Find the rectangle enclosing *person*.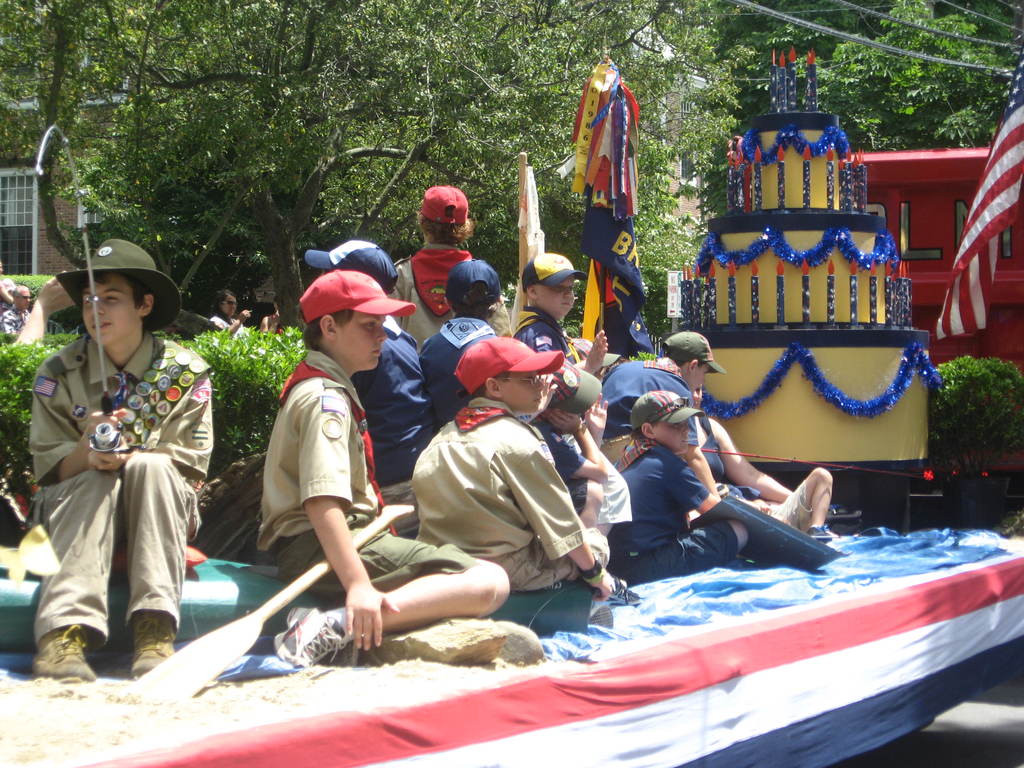
box=[680, 373, 842, 542].
